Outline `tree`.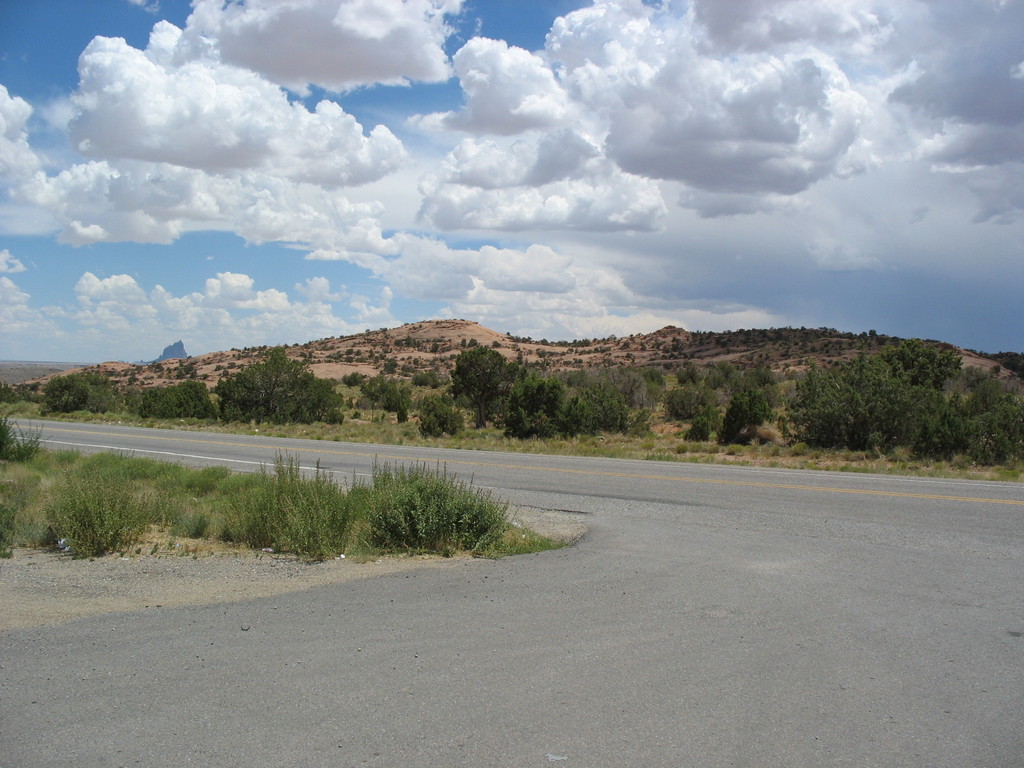
Outline: x1=35 y1=362 x2=129 y2=410.
